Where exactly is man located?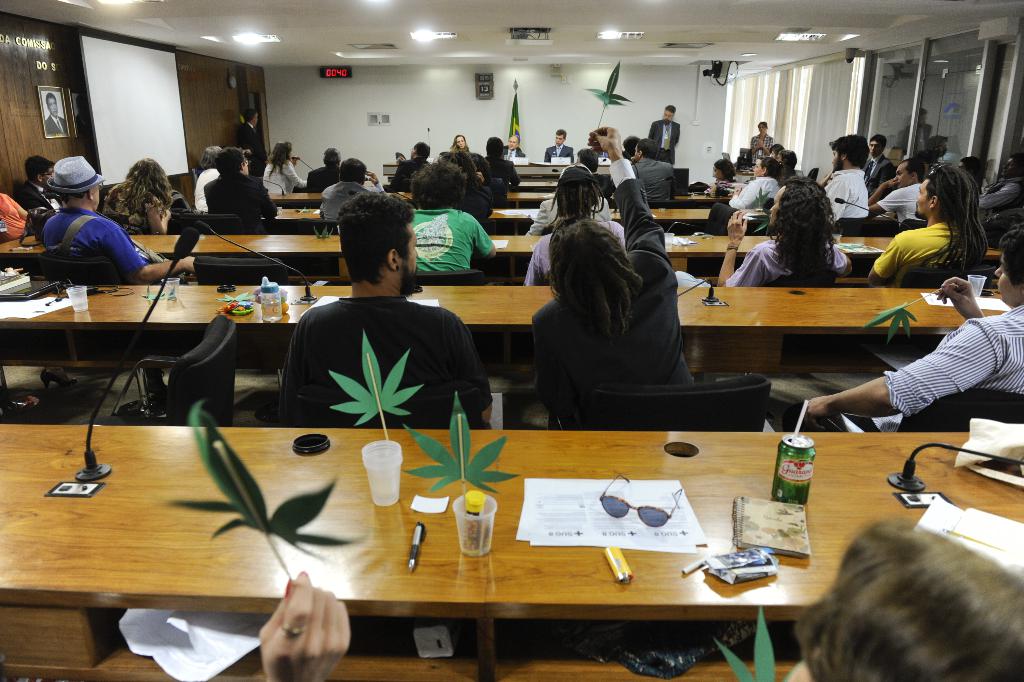
Its bounding box is left=537, top=127, right=574, bottom=165.
